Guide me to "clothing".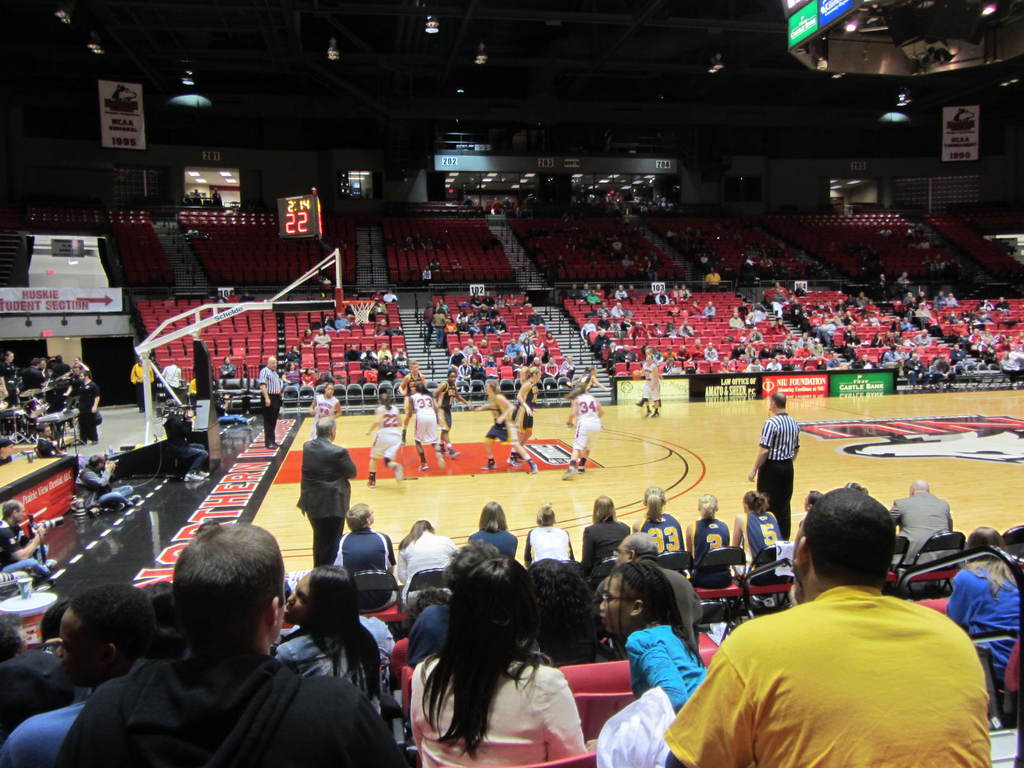
Guidance: select_region(732, 321, 745, 330).
